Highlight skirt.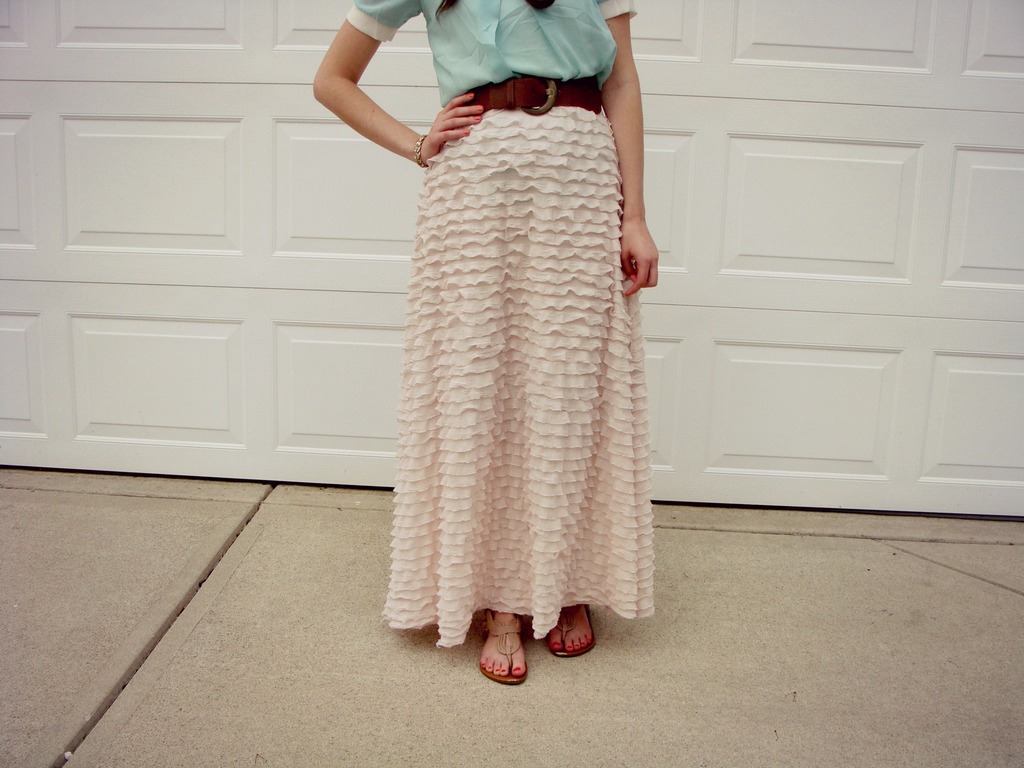
Highlighted region: BBox(376, 106, 657, 650).
